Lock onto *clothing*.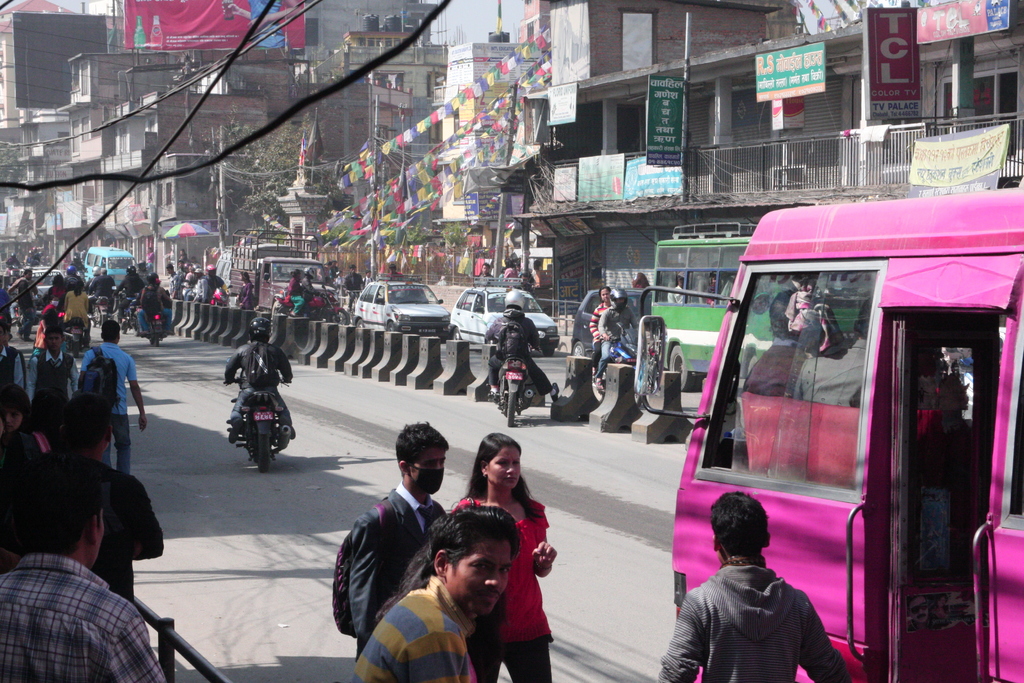
Locked: l=41, t=309, r=62, b=329.
